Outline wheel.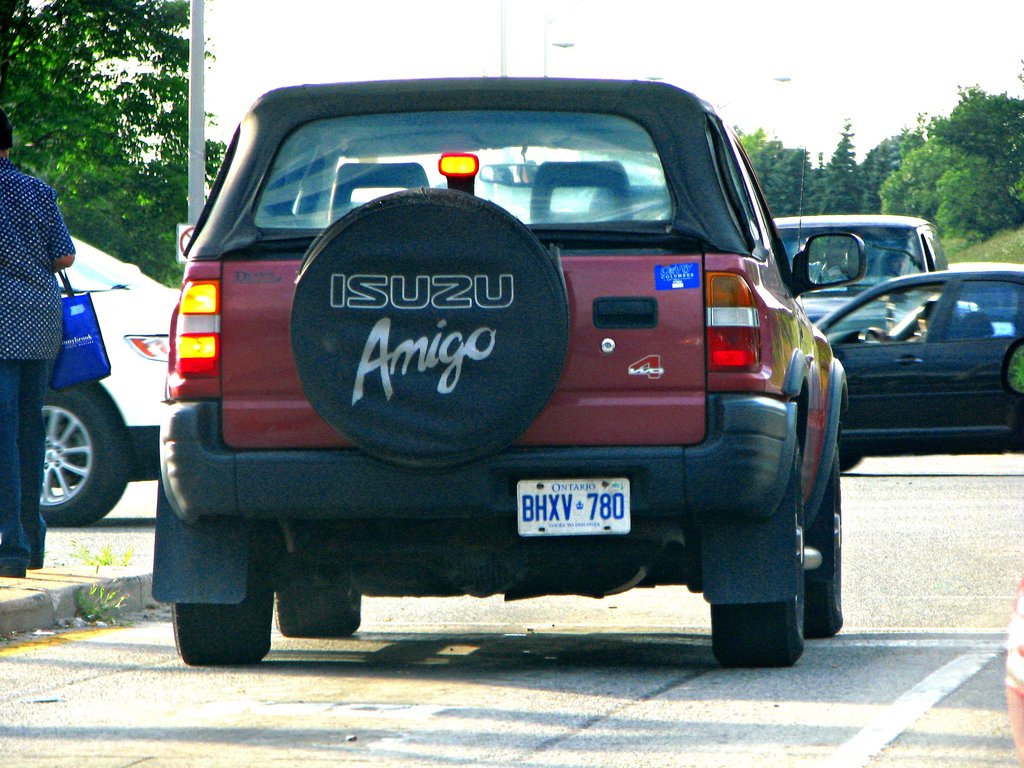
Outline: 799:454:844:641.
